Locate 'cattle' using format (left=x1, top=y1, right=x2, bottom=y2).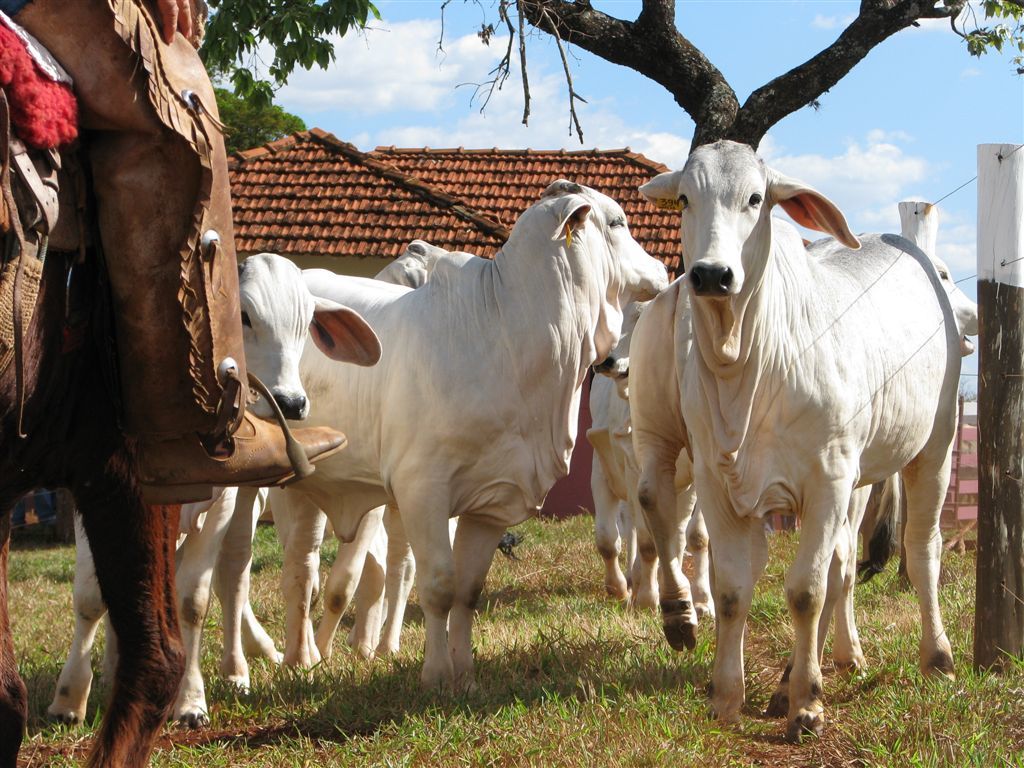
(left=632, top=138, right=963, bottom=748).
